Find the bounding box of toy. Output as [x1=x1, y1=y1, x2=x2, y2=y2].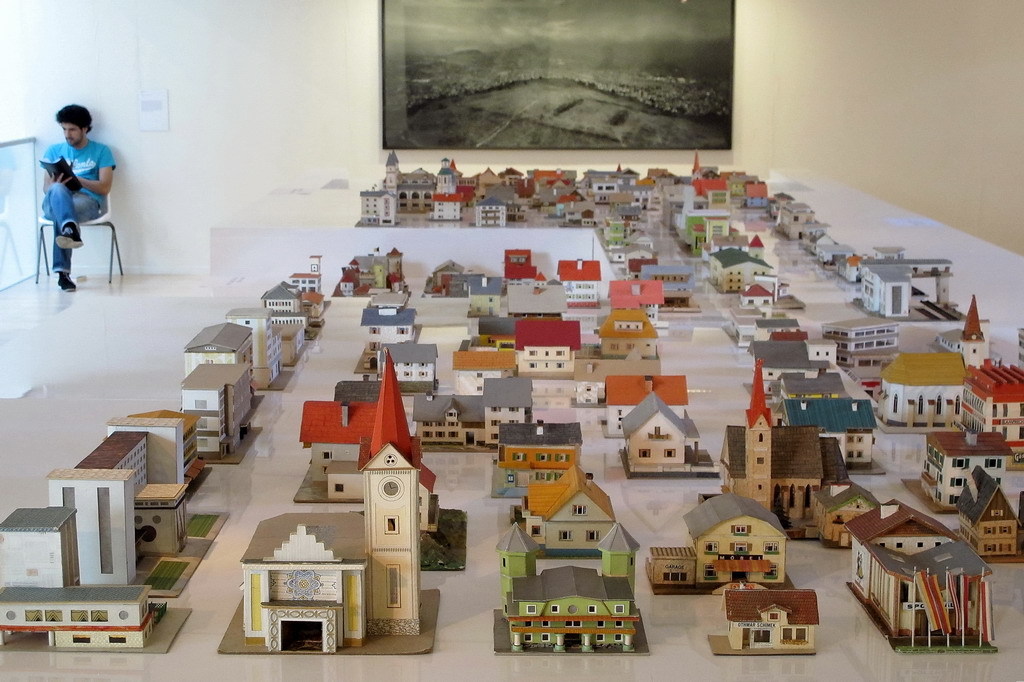
[x1=233, y1=443, x2=425, y2=649].
